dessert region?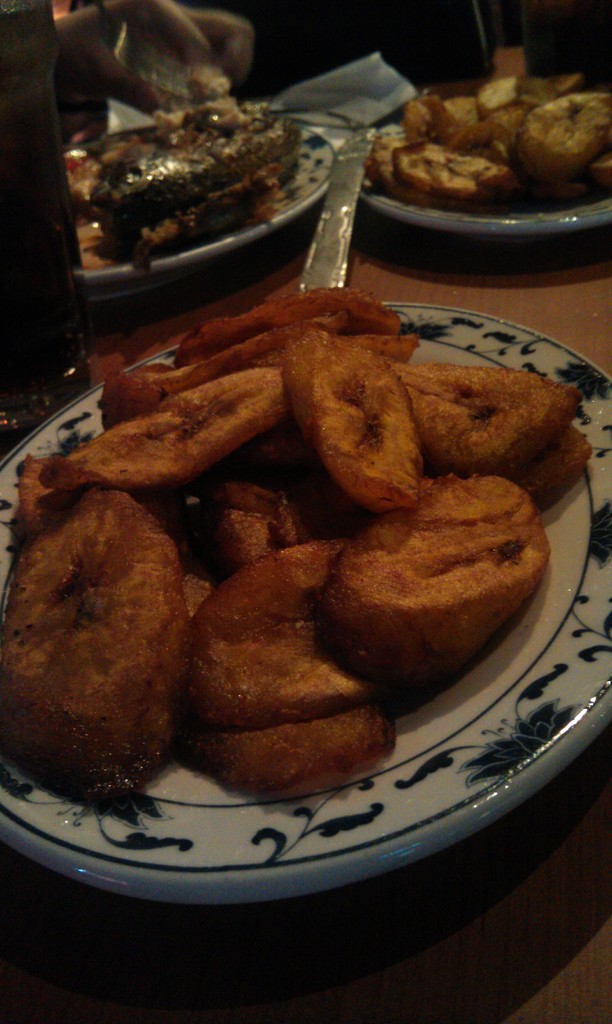
16 465 208 820
